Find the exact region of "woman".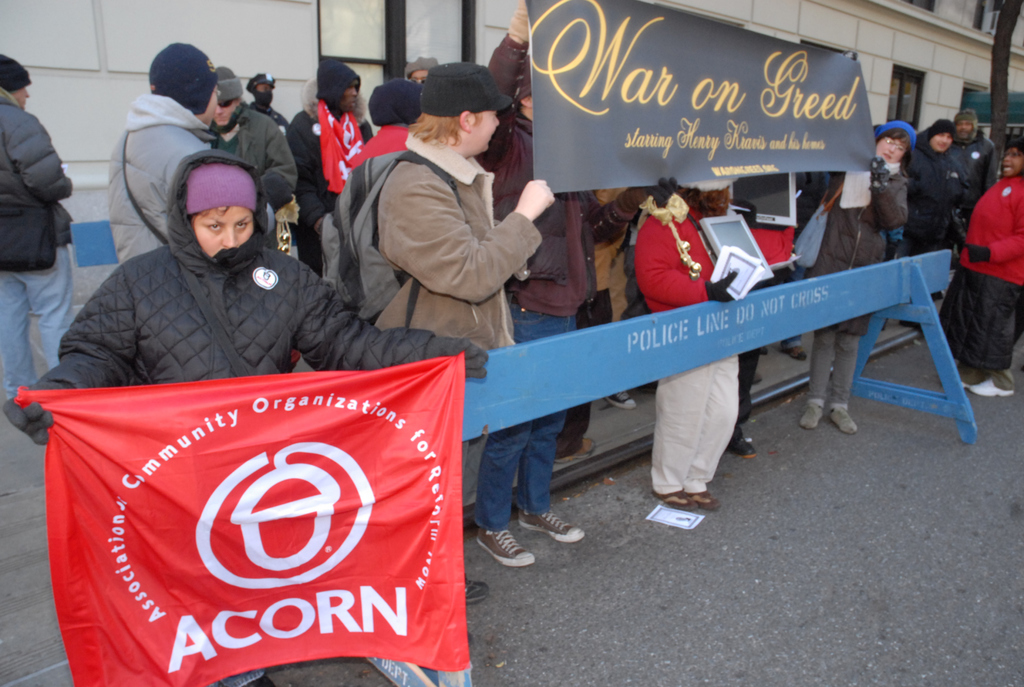
Exact region: 938:136:1023:397.
